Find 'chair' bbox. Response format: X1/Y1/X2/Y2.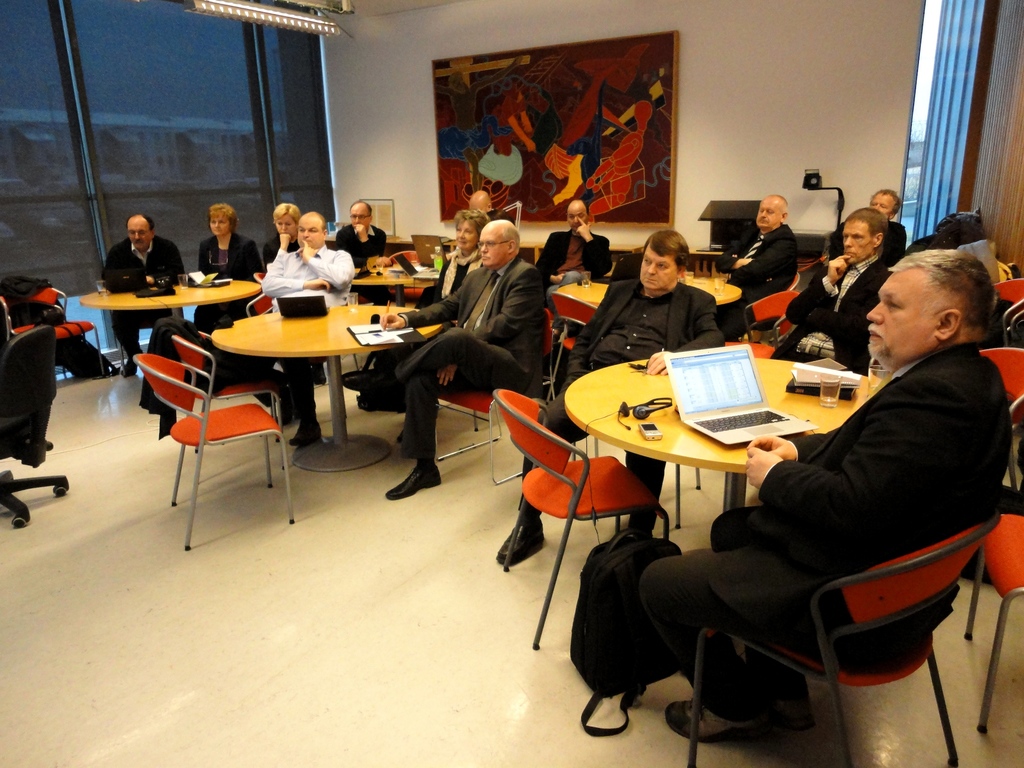
772/315/792/353.
